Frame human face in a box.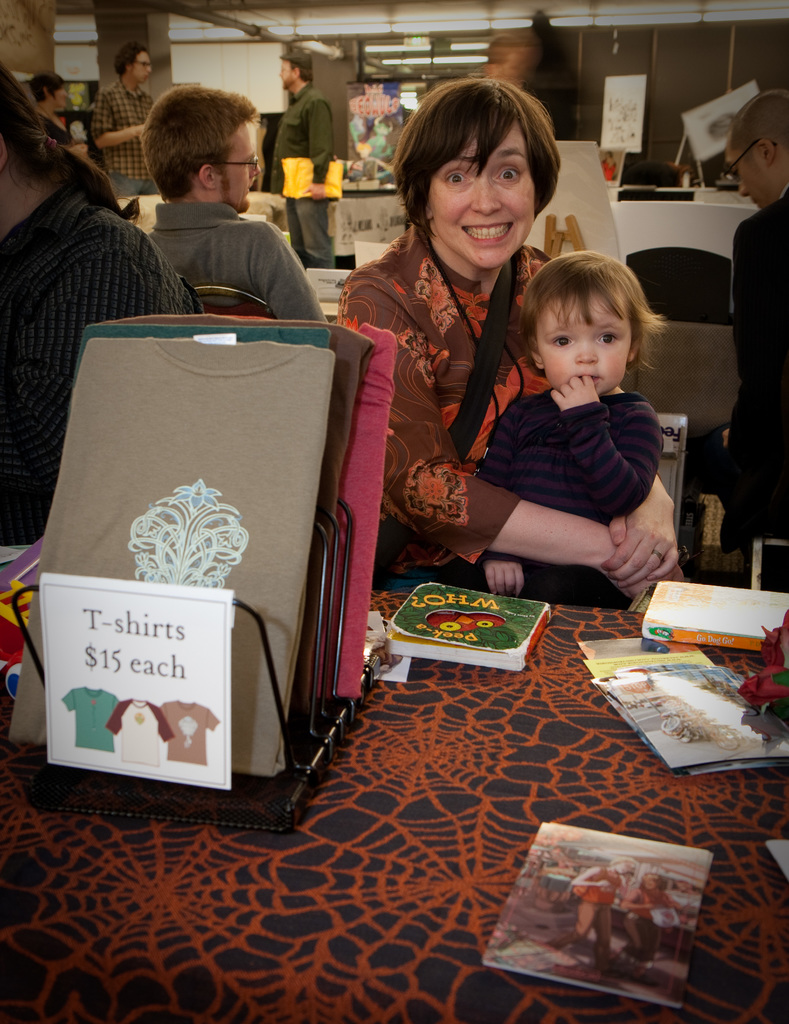
bbox=(225, 116, 265, 209).
